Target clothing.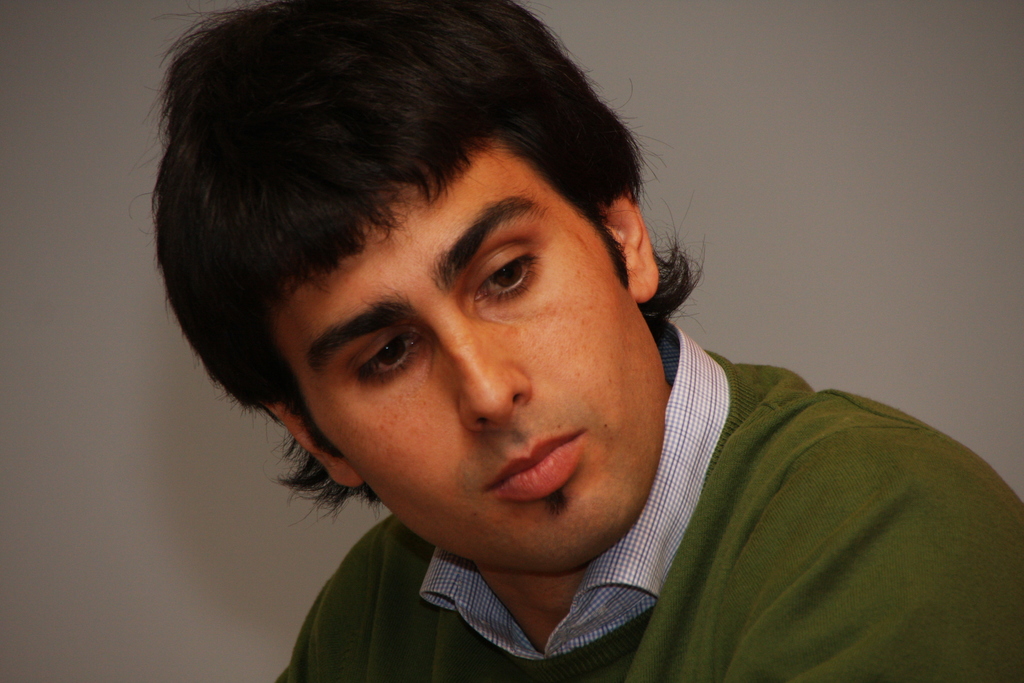
Target region: box=[324, 358, 973, 671].
